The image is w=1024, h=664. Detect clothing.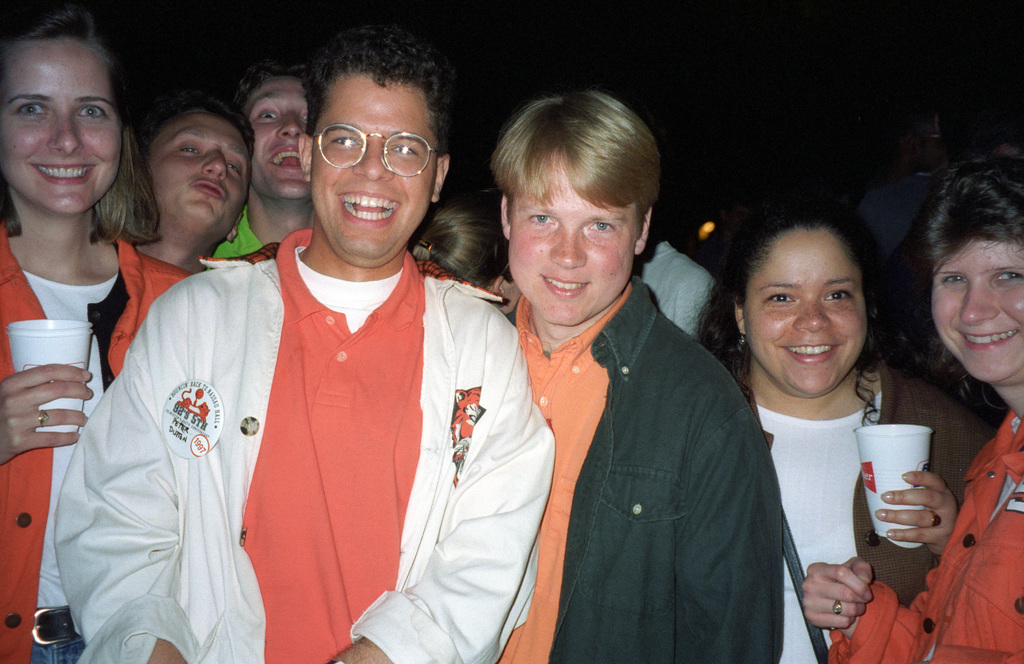
Detection: <region>737, 355, 1004, 663</region>.
